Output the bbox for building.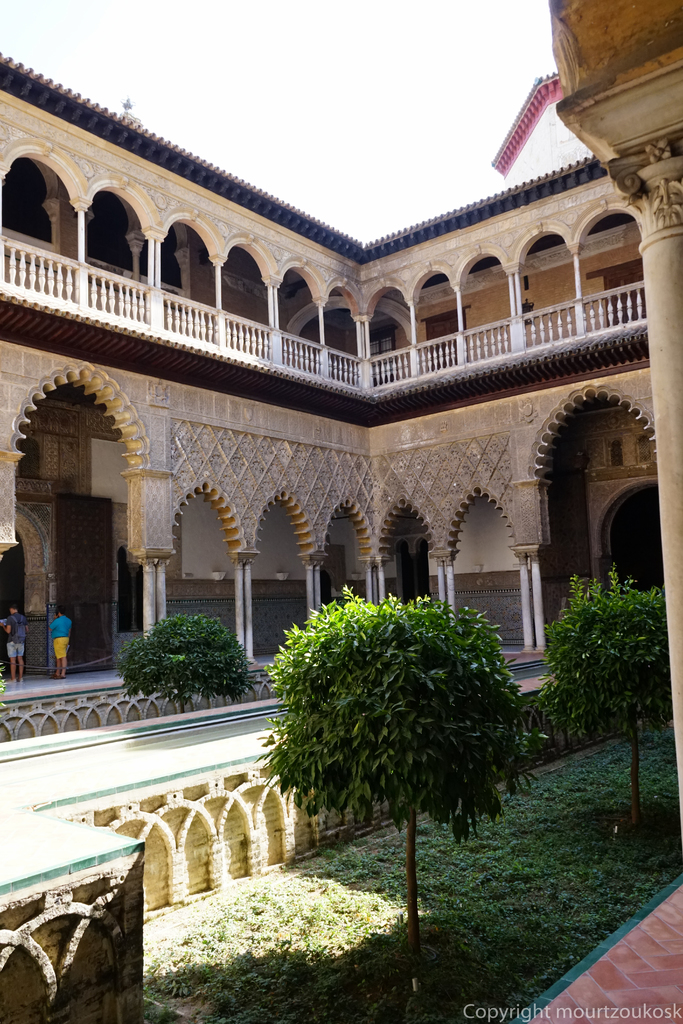
bbox(0, 0, 682, 931).
